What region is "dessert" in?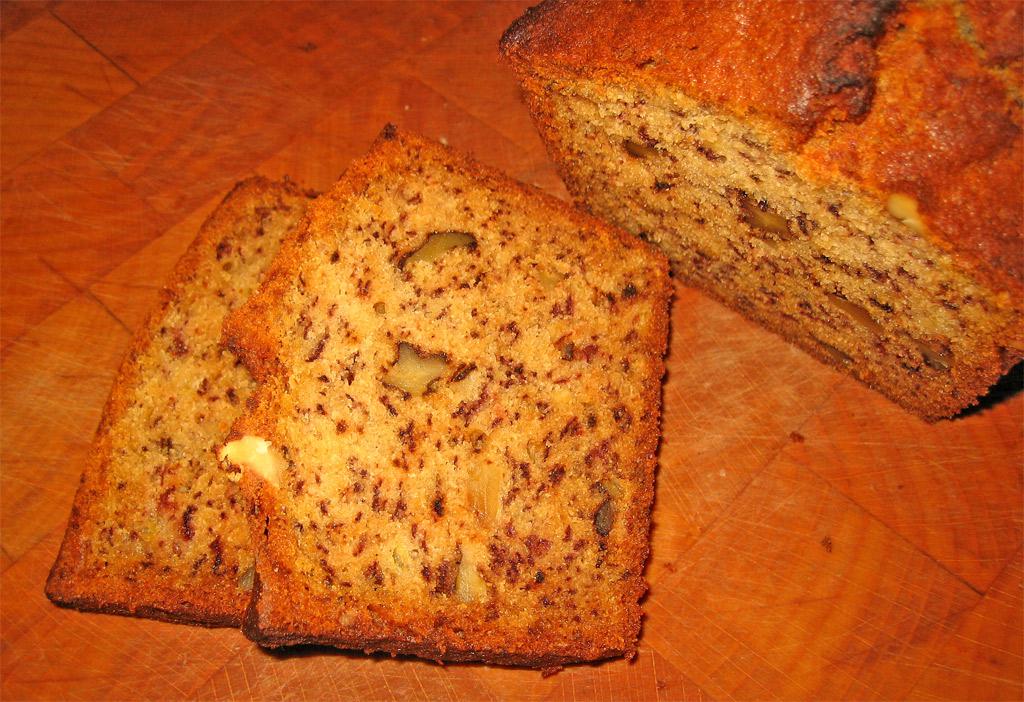
47,163,317,632.
